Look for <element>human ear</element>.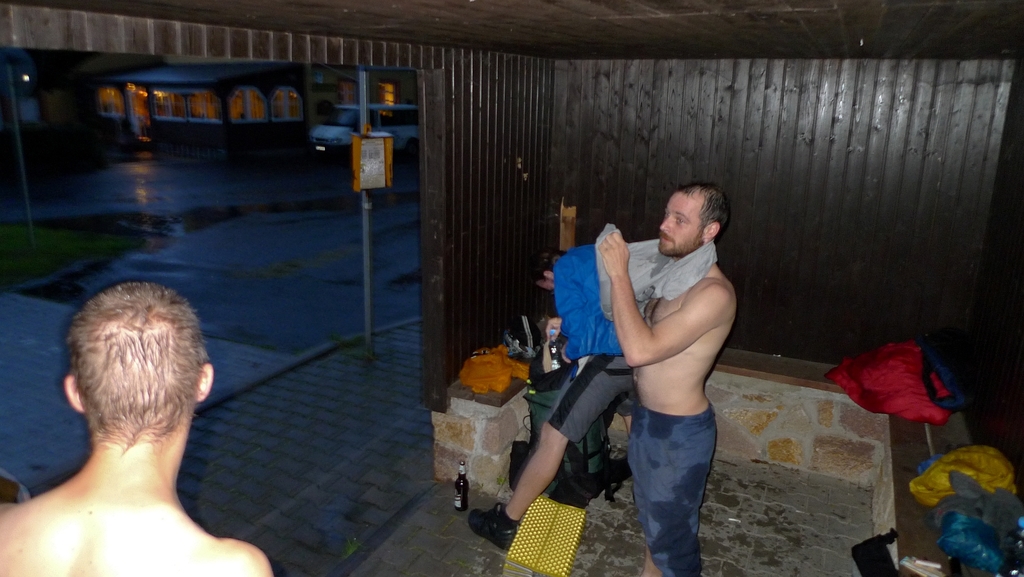
Found: pyautogui.locateOnScreen(196, 362, 218, 400).
